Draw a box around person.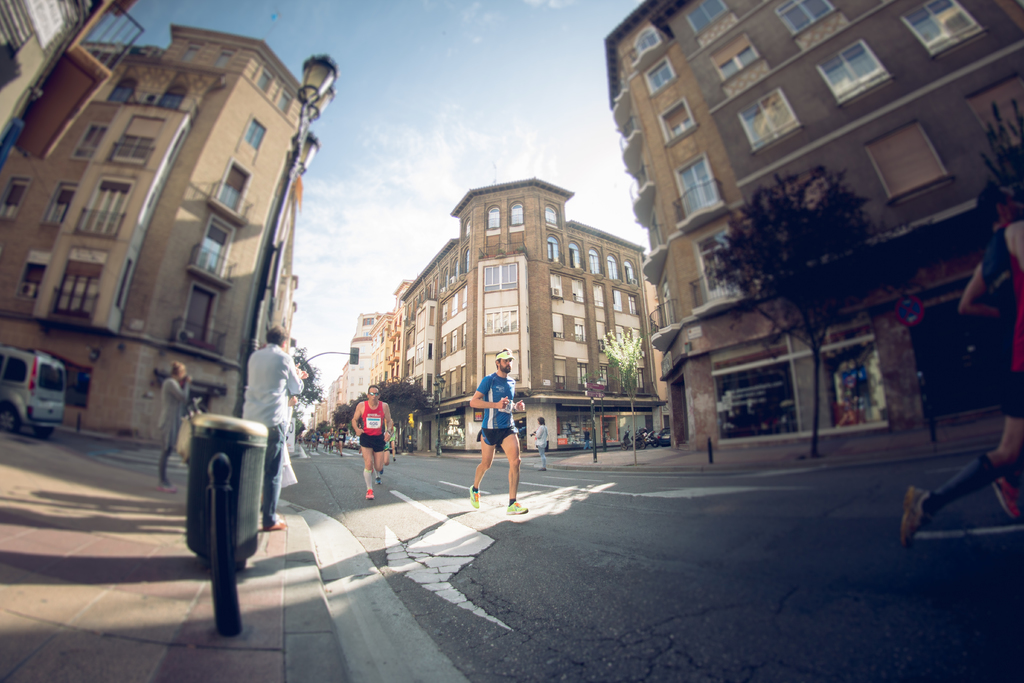
[left=534, top=417, right=550, bottom=467].
